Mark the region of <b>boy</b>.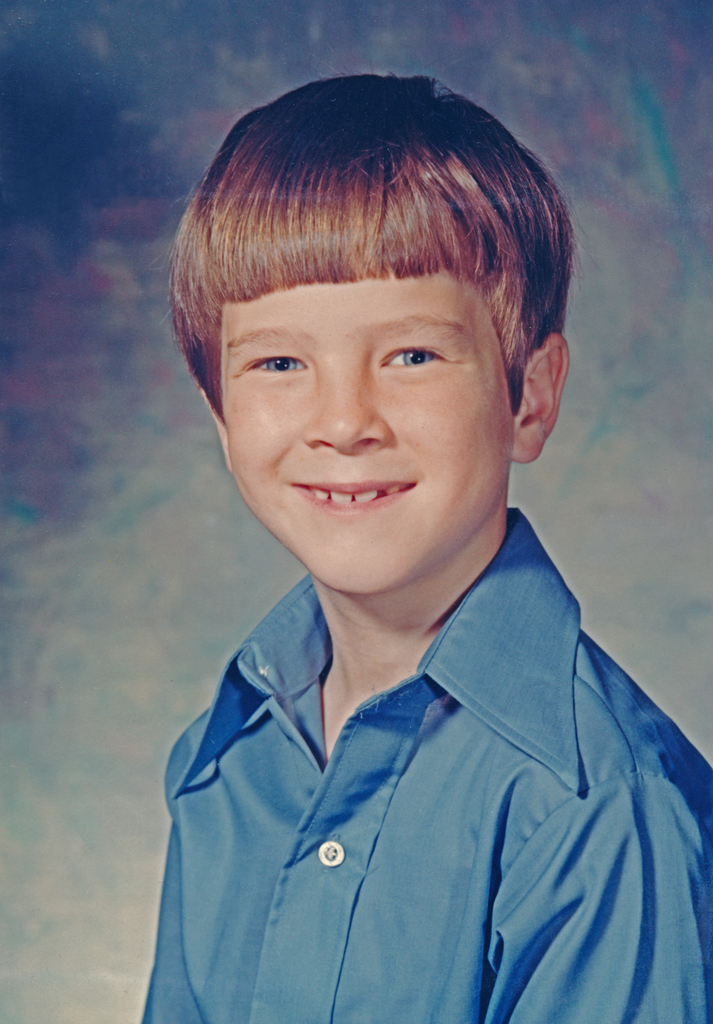
Region: {"x1": 136, "y1": 65, "x2": 677, "y2": 1021}.
